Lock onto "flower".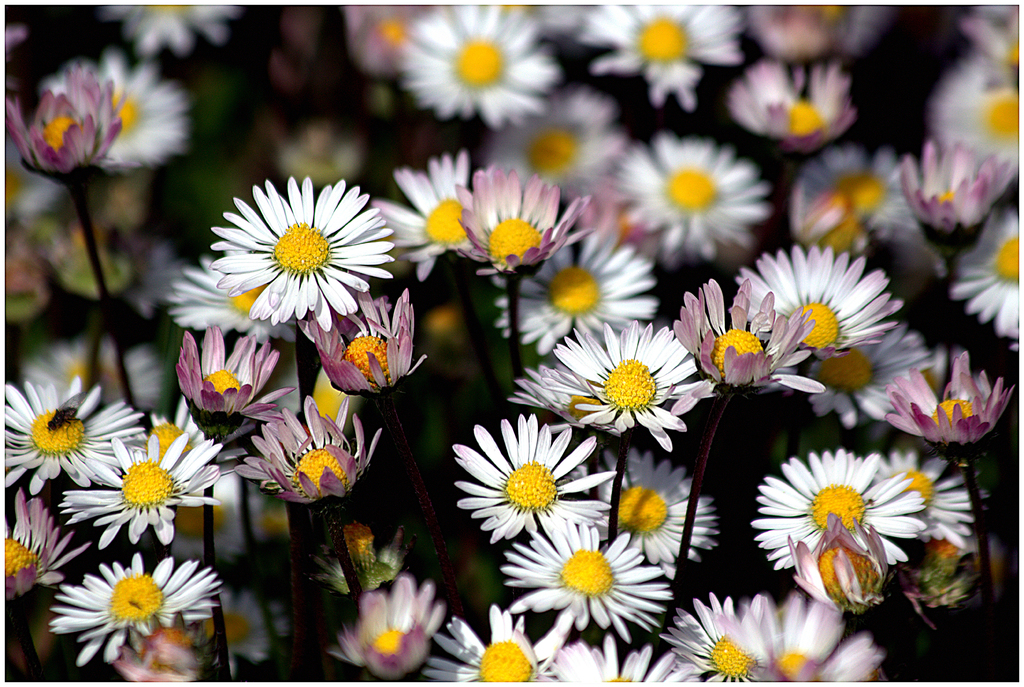
Locked: pyautogui.locateOnScreen(665, 588, 771, 686).
